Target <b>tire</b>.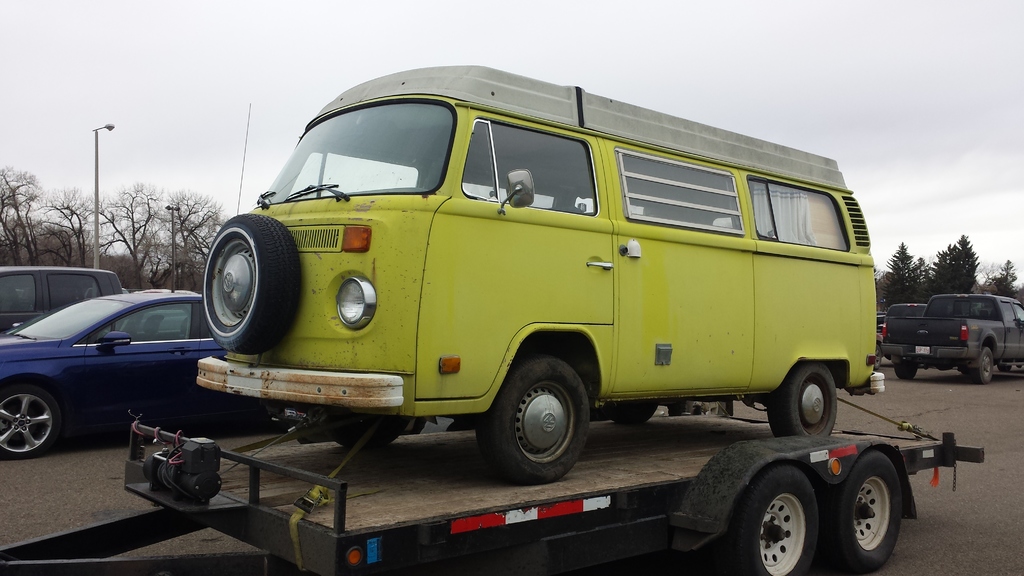
Target region: crop(331, 414, 421, 448).
